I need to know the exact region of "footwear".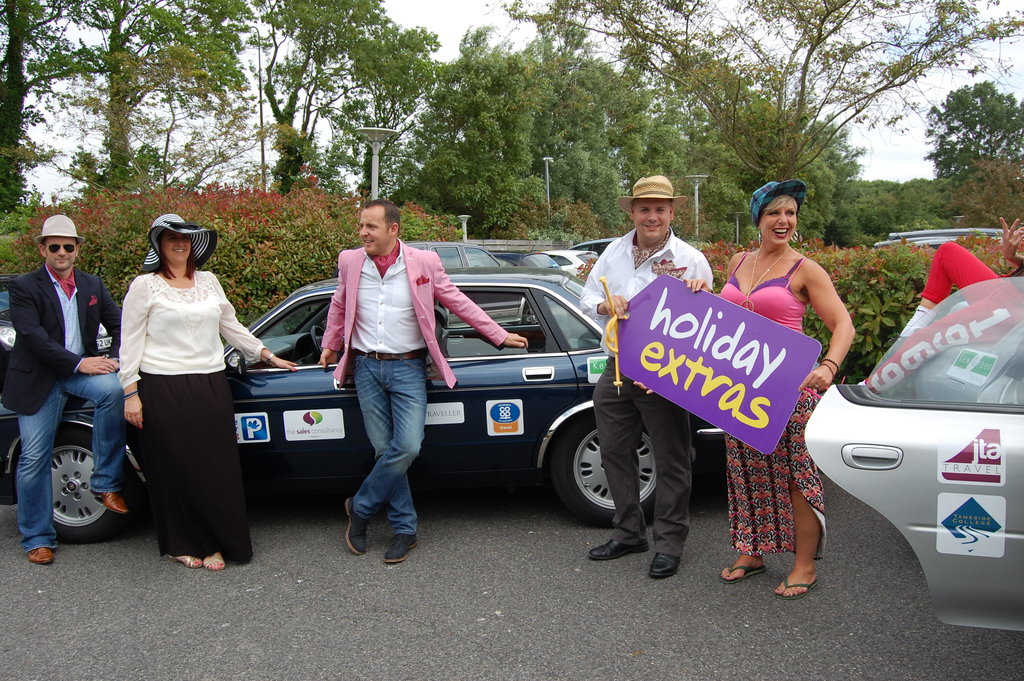
Region: bbox=(717, 561, 766, 583).
